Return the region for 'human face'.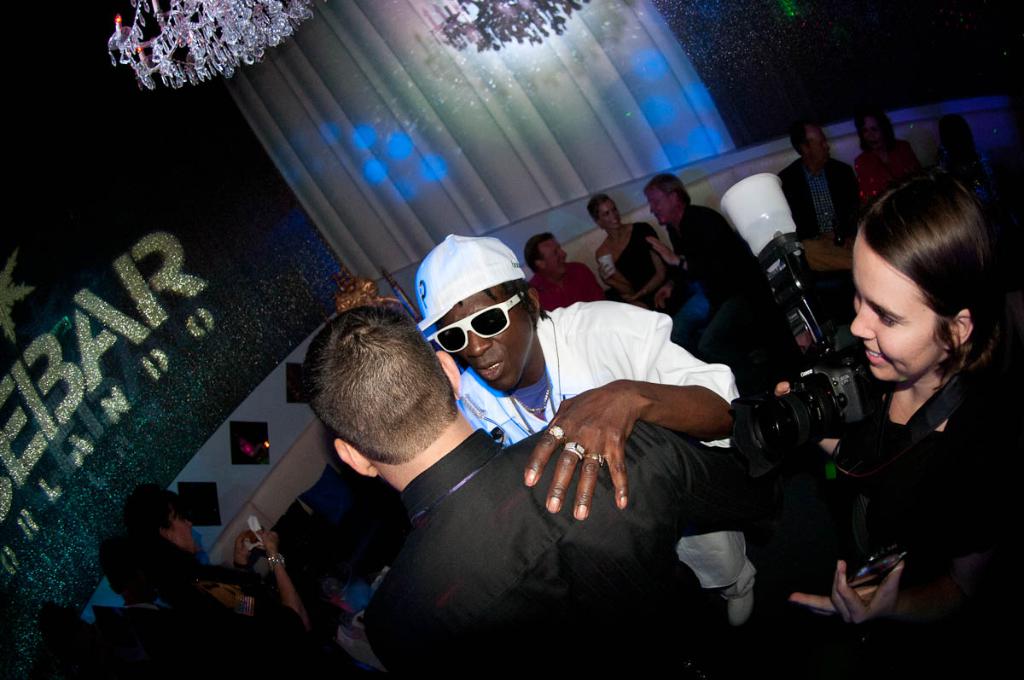
left=600, top=202, right=620, bottom=231.
